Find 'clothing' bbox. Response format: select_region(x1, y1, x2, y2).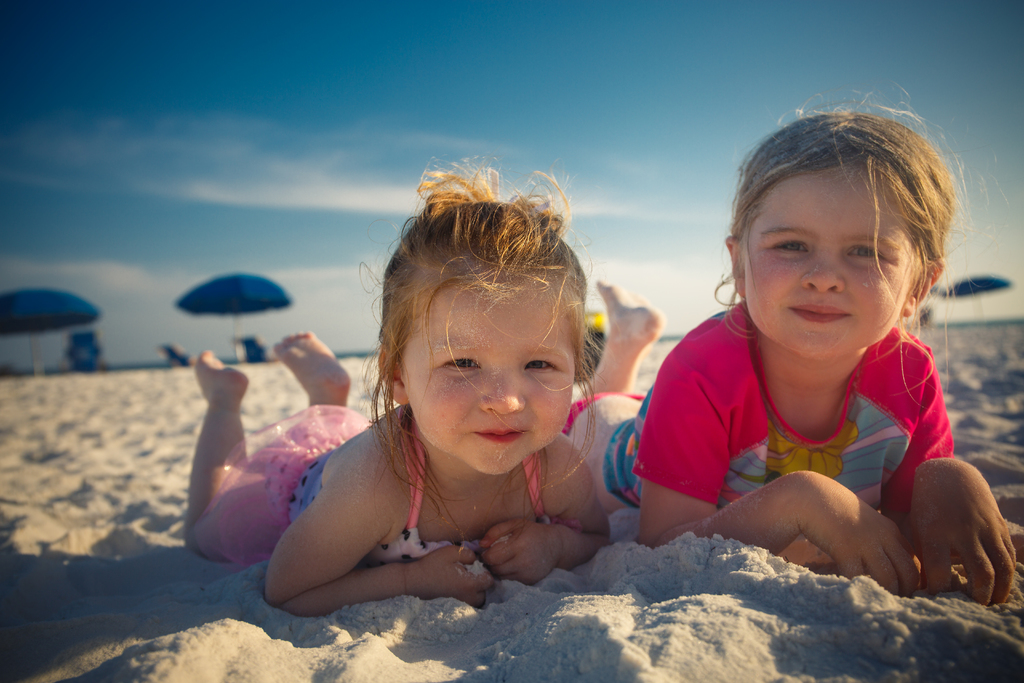
select_region(198, 410, 542, 568).
